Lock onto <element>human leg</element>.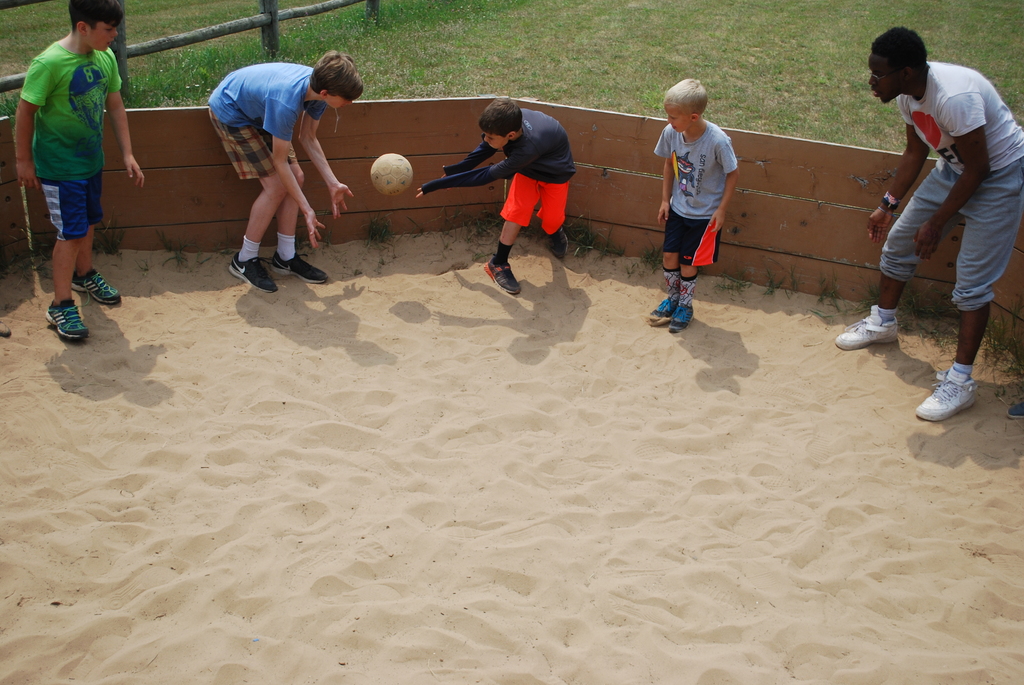
Locked: (72, 145, 120, 304).
